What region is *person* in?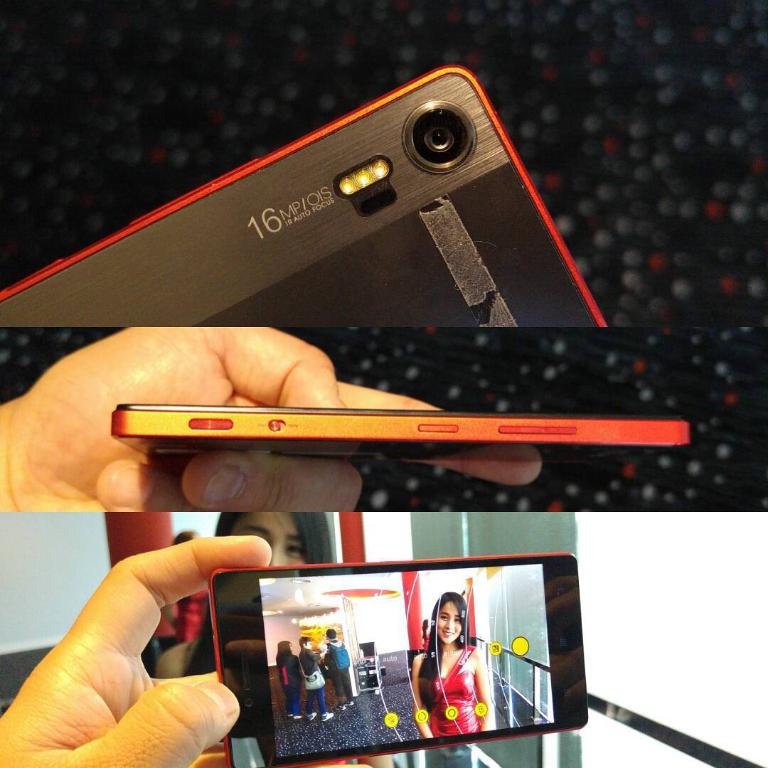
{"x1": 409, "y1": 591, "x2": 498, "y2": 738}.
